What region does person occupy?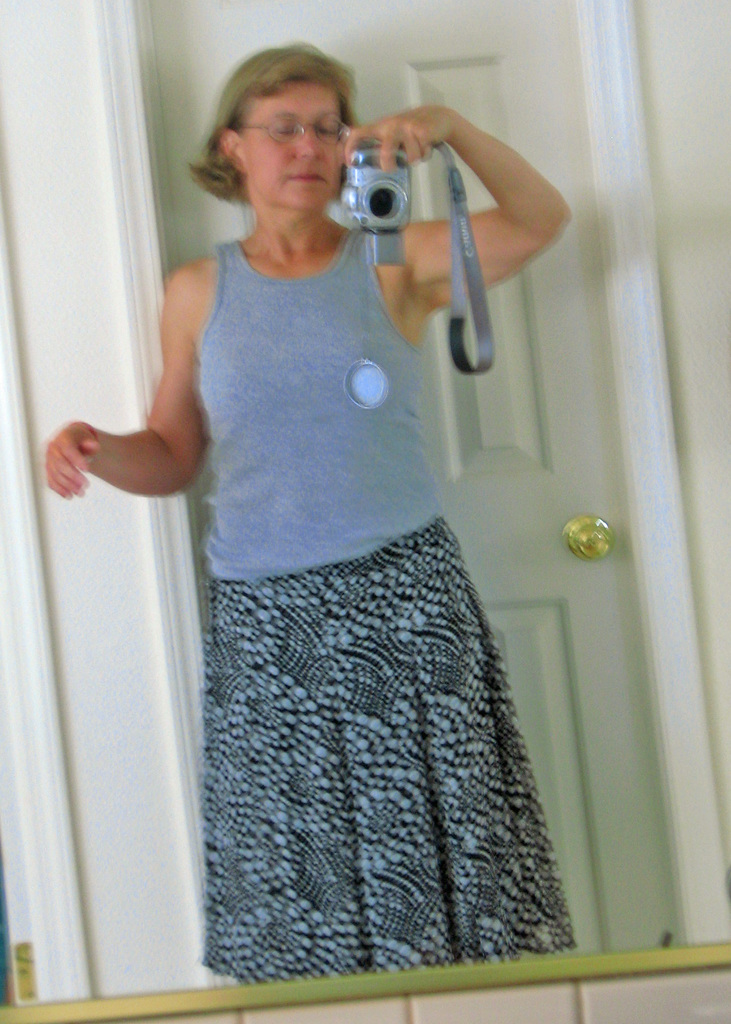
rect(40, 35, 577, 979).
